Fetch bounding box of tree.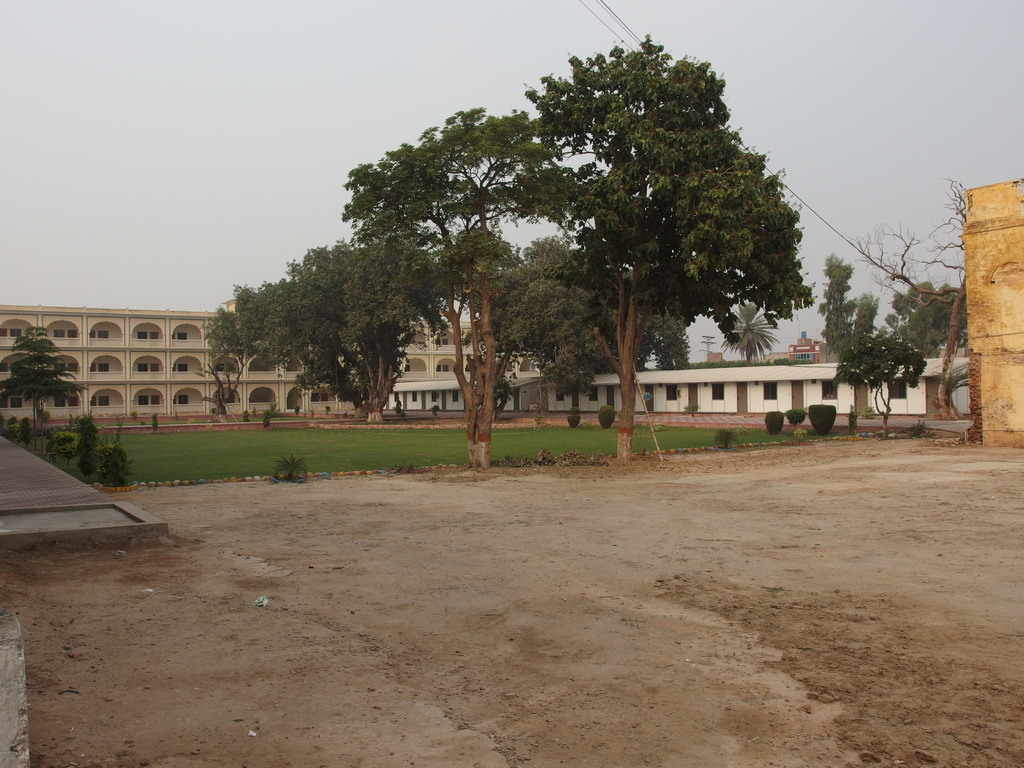
Bbox: Rect(881, 271, 989, 359).
